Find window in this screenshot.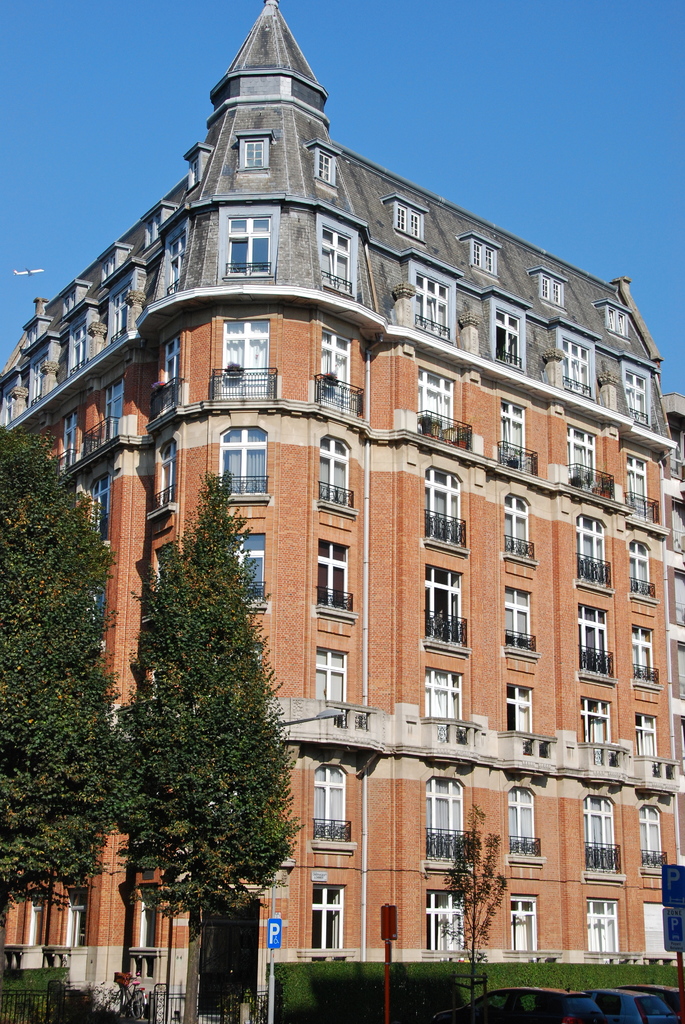
The bounding box for window is [501, 402, 523, 463].
